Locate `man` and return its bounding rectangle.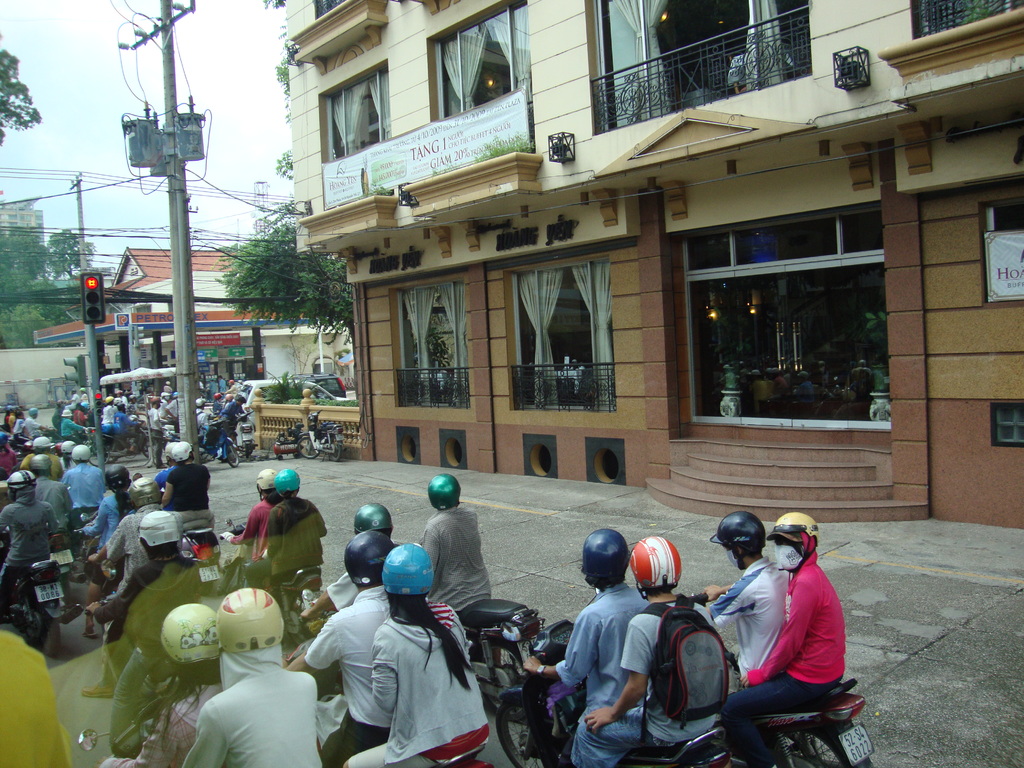
[99,394,116,424].
